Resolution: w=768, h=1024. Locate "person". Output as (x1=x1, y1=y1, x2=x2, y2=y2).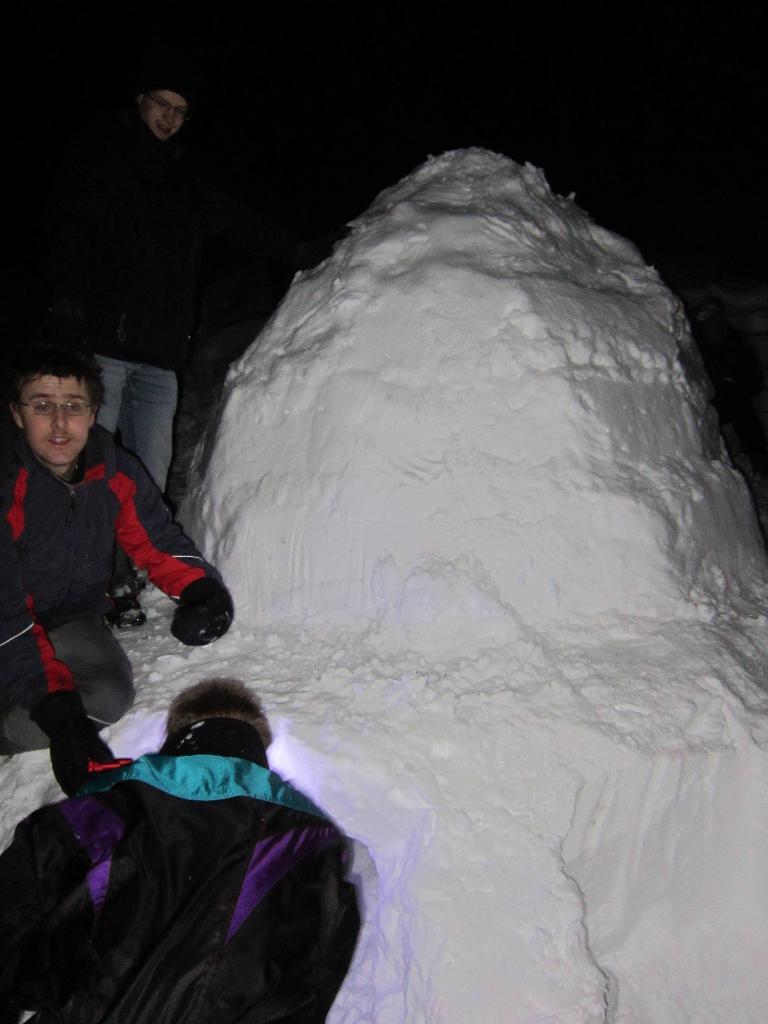
(x1=0, y1=678, x2=362, y2=1023).
